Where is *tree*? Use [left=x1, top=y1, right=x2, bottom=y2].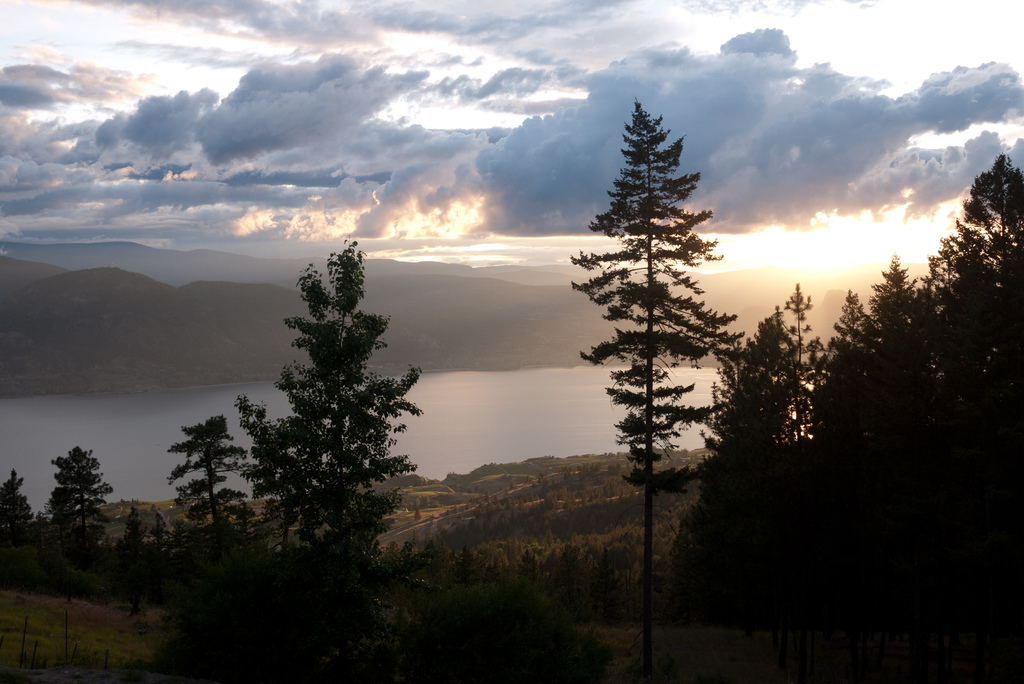
[left=568, top=96, right=751, bottom=683].
